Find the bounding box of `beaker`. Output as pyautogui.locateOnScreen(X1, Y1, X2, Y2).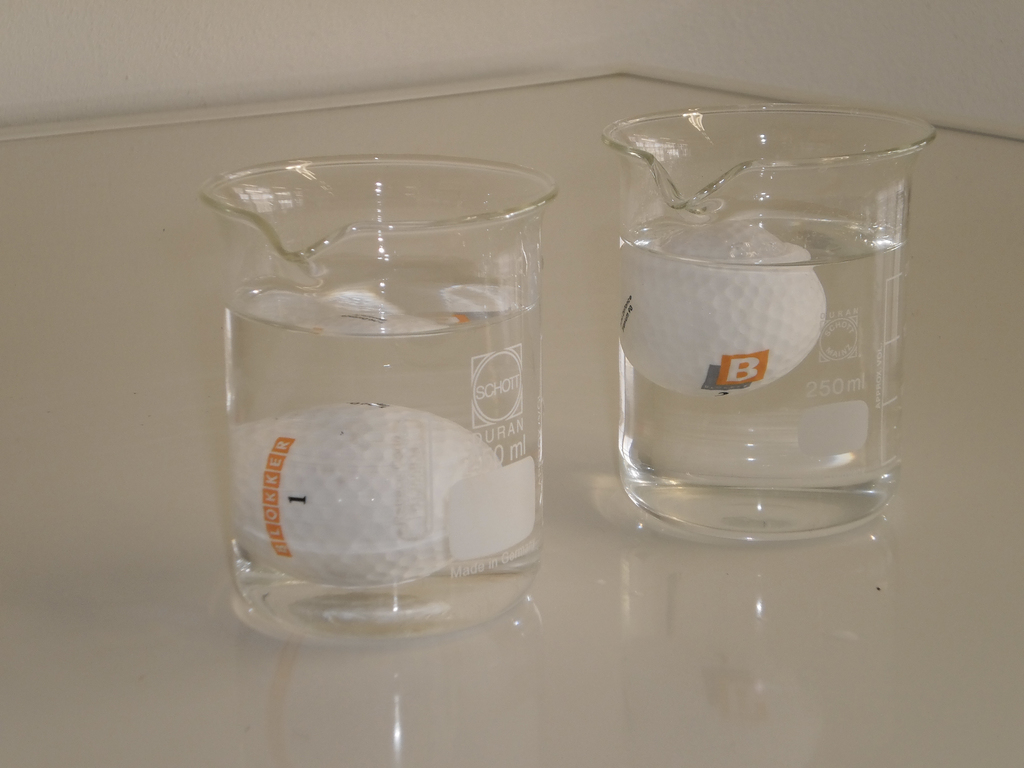
pyautogui.locateOnScreen(199, 152, 559, 648).
